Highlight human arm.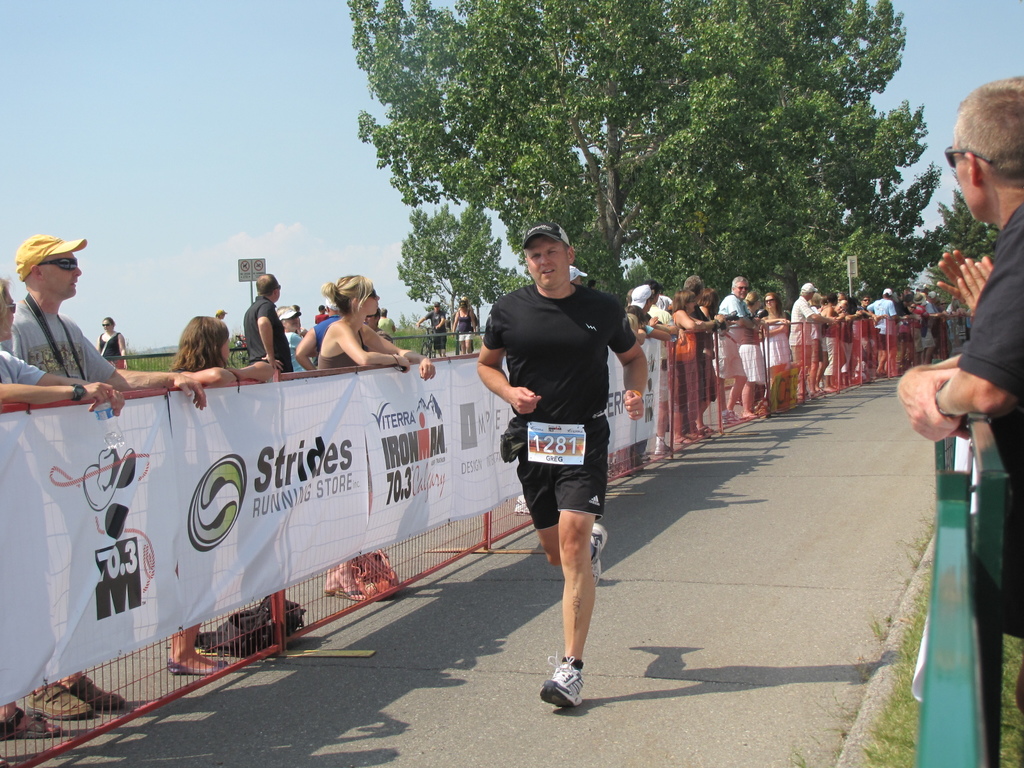
Highlighted region: [800,298,831,324].
